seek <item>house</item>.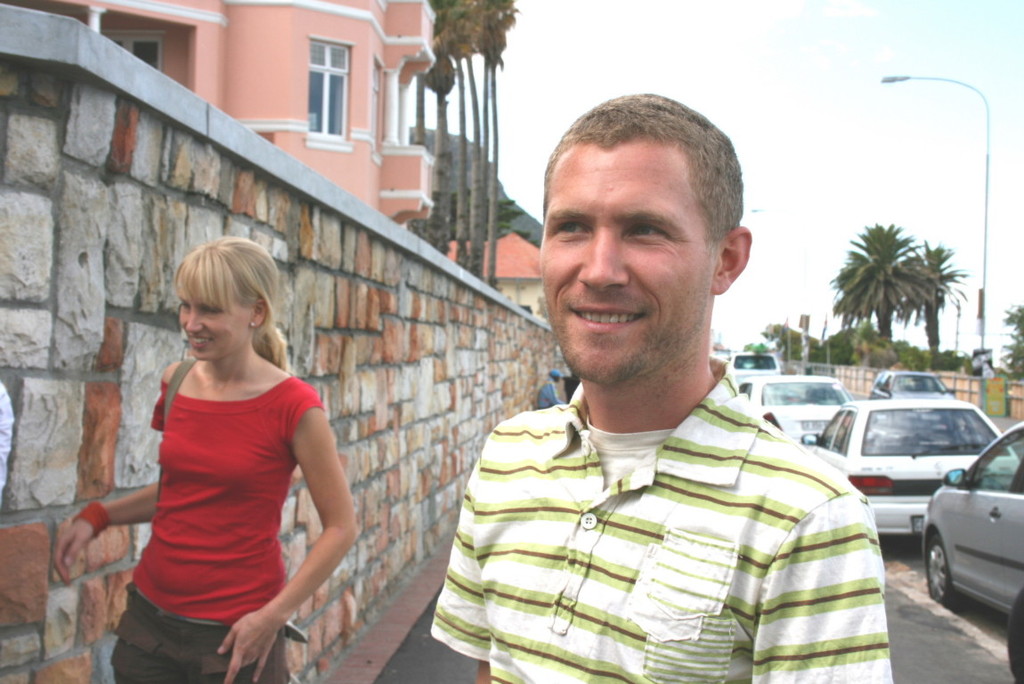
bbox=(0, 0, 439, 228).
